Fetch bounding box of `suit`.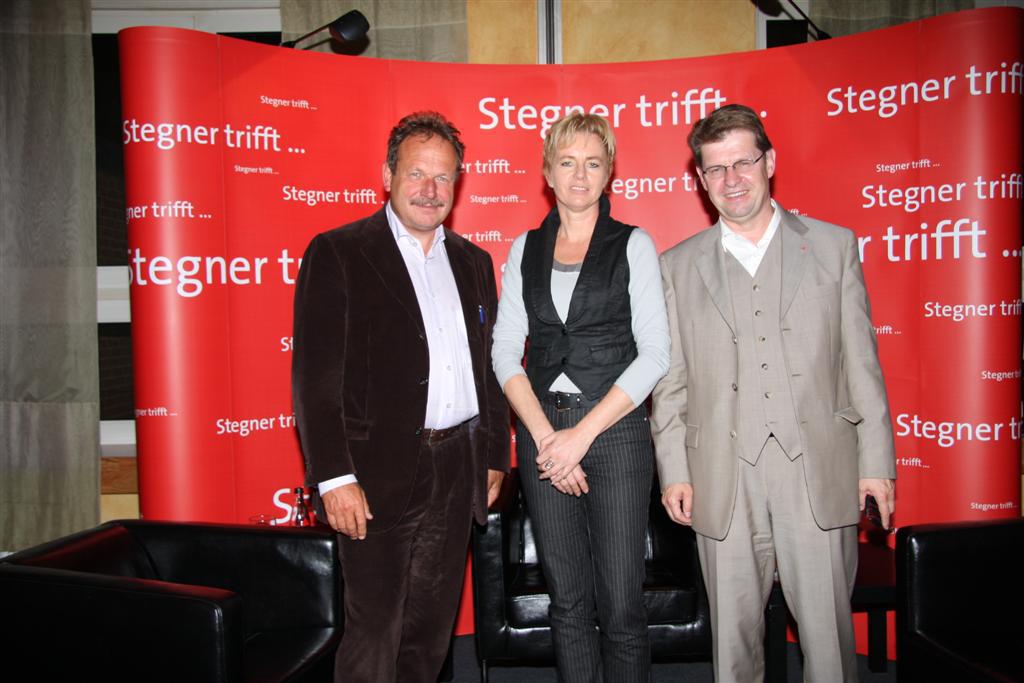
Bbox: {"left": 649, "top": 195, "right": 894, "bottom": 682}.
